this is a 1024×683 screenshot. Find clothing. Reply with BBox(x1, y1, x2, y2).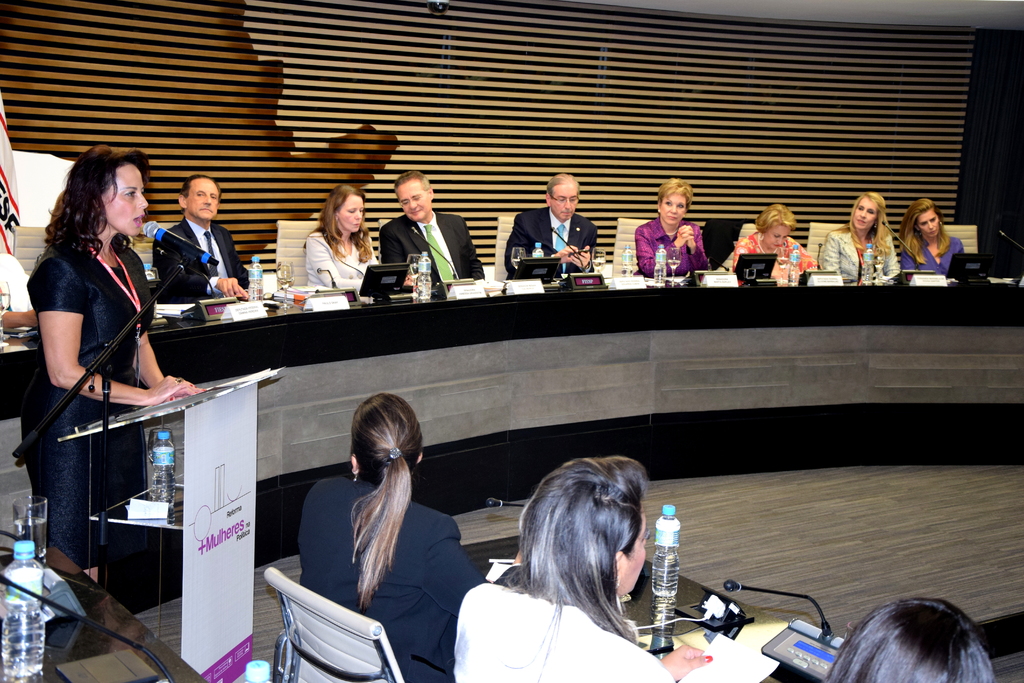
BBox(292, 476, 495, 682).
